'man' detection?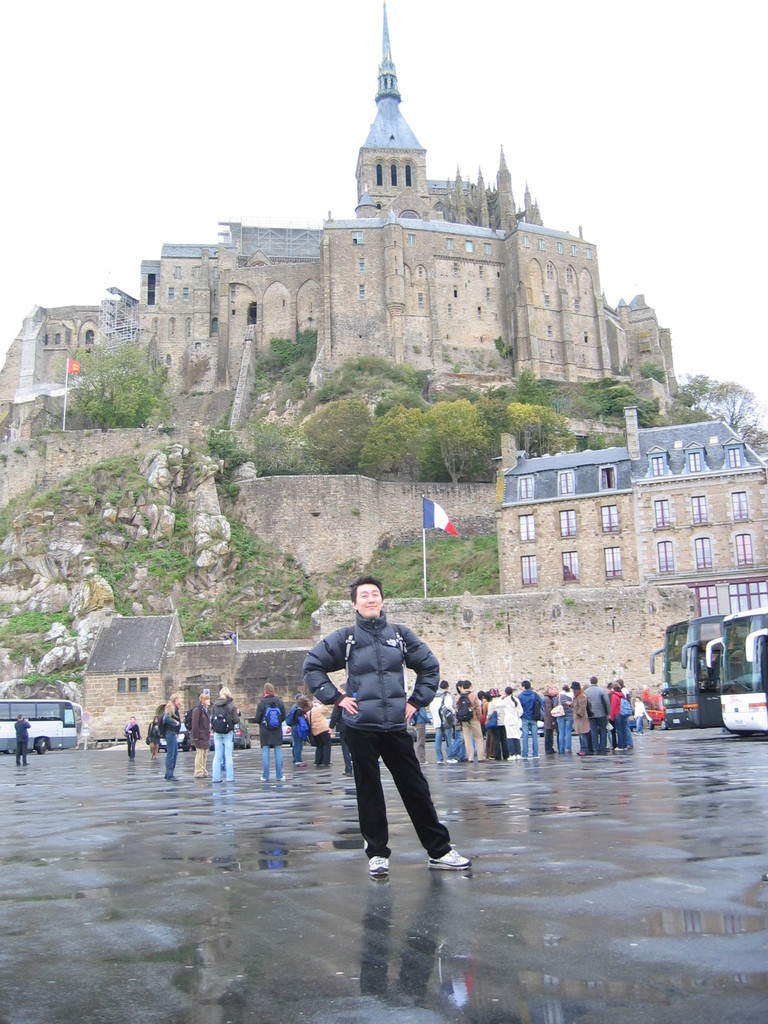
518/673/542/760
